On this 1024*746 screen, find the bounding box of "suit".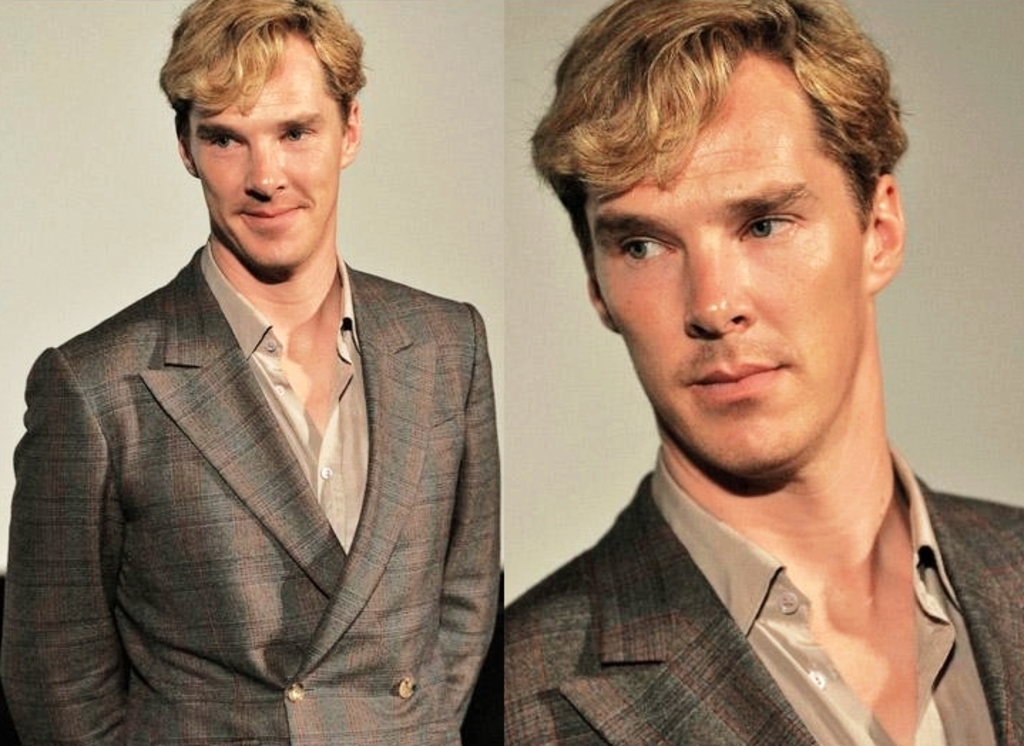
Bounding box: box(21, 158, 510, 720).
